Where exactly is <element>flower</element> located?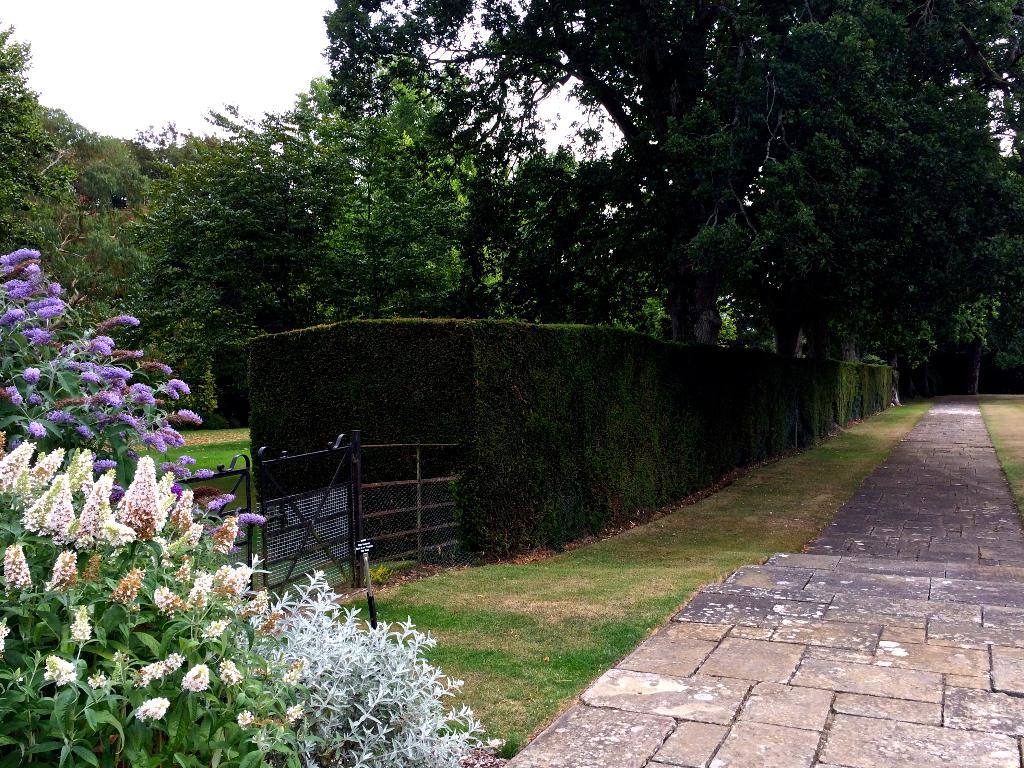
Its bounding box is detection(137, 655, 189, 687).
